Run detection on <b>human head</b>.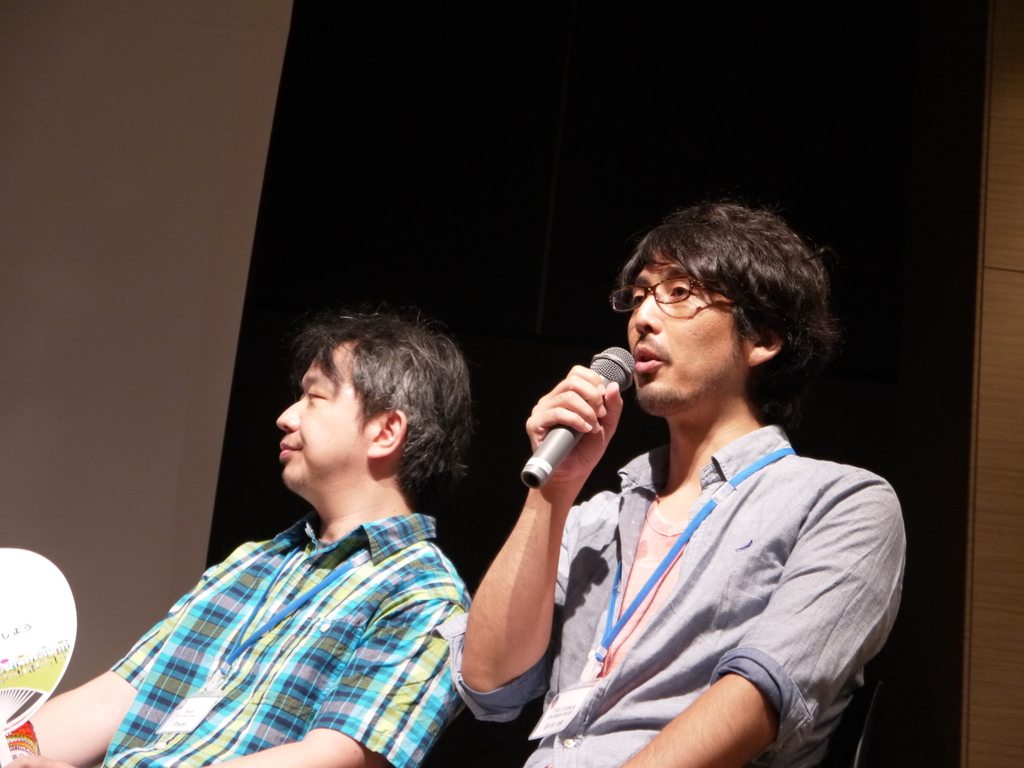
Result: 273, 307, 474, 513.
